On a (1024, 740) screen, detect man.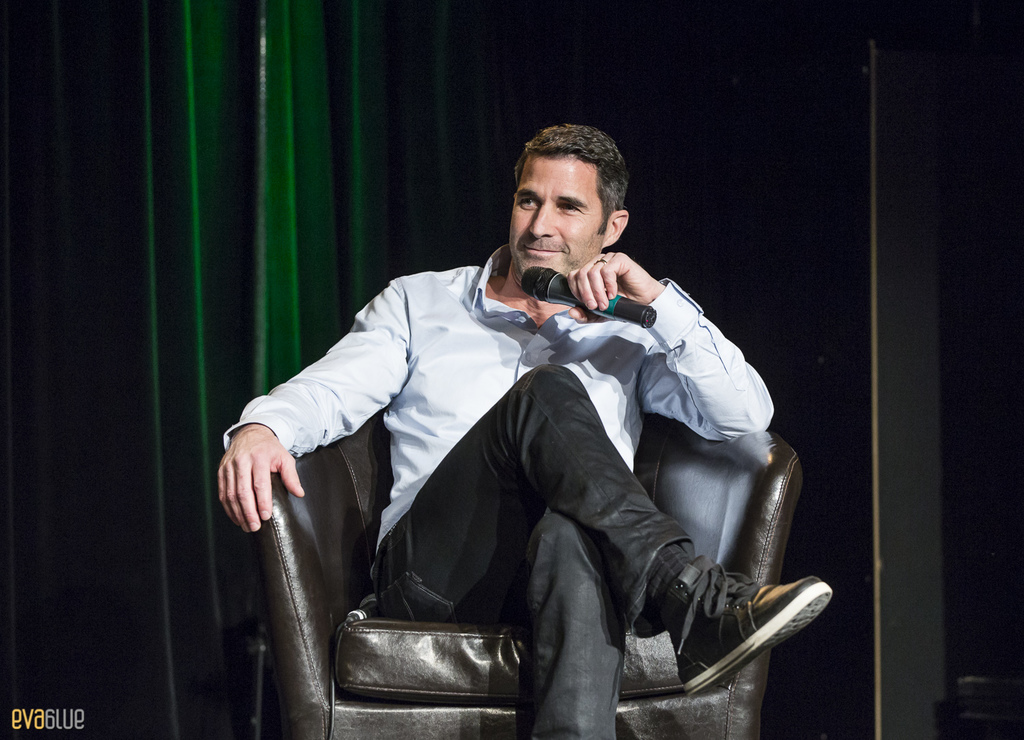
select_region(219, 96, 762, 739).
